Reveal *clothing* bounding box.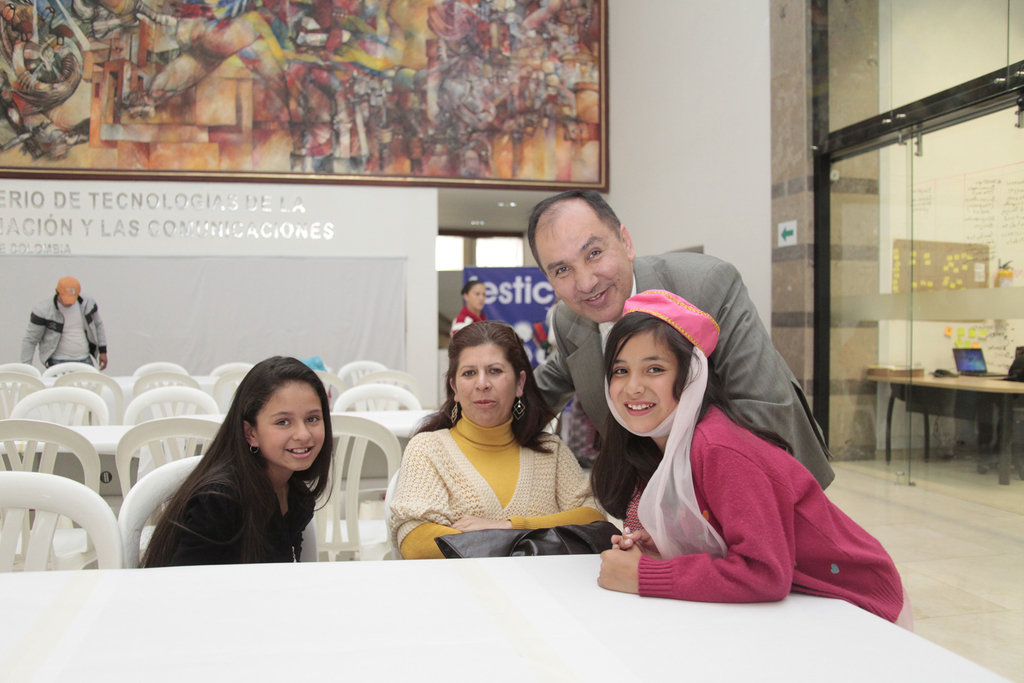
Revealed: crop(383, 406, 616, 562).
